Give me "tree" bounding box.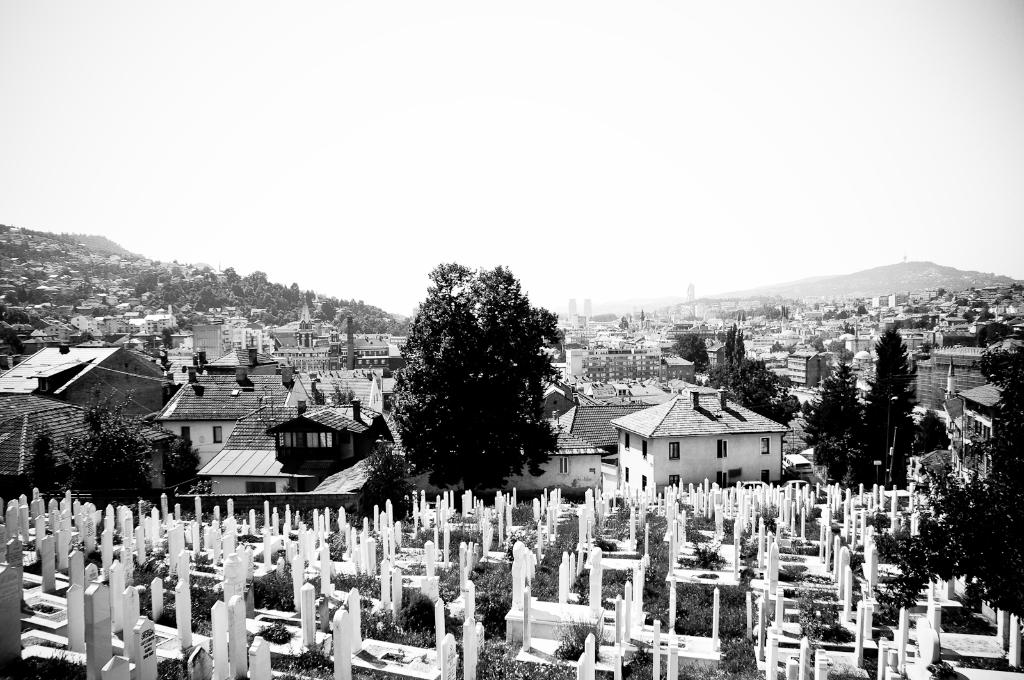
(x1=976, y1=320, x2=1011, y2=347).
